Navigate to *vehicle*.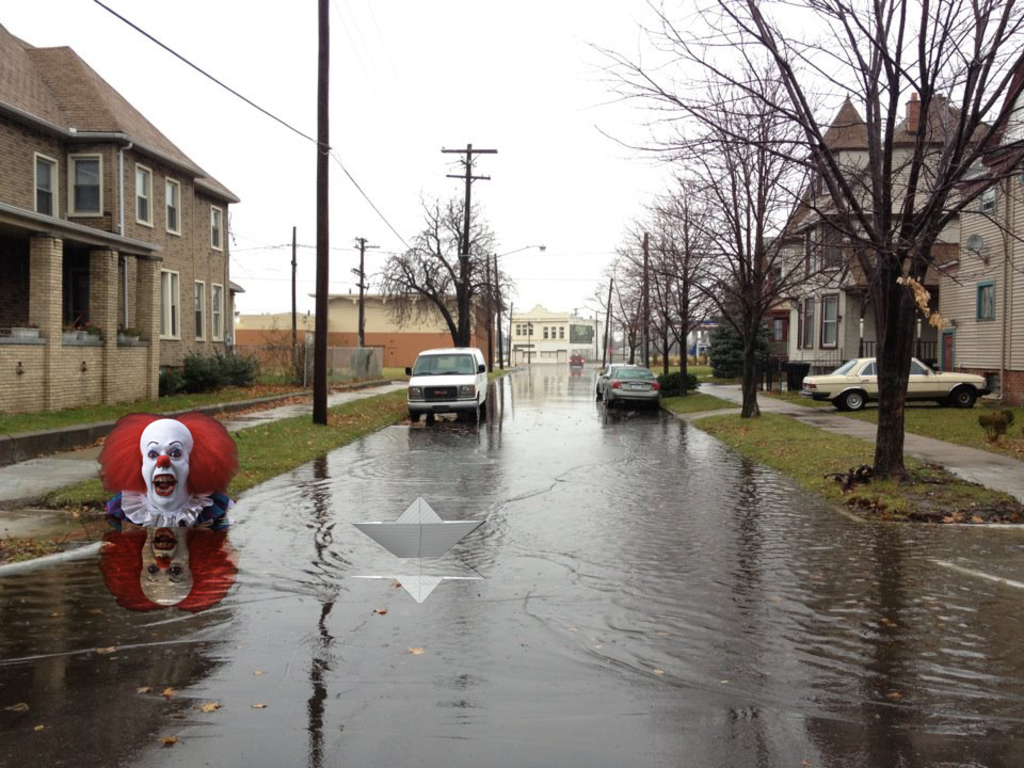
Navigation target: (left=801, top=349, right=989, bottom=417).
